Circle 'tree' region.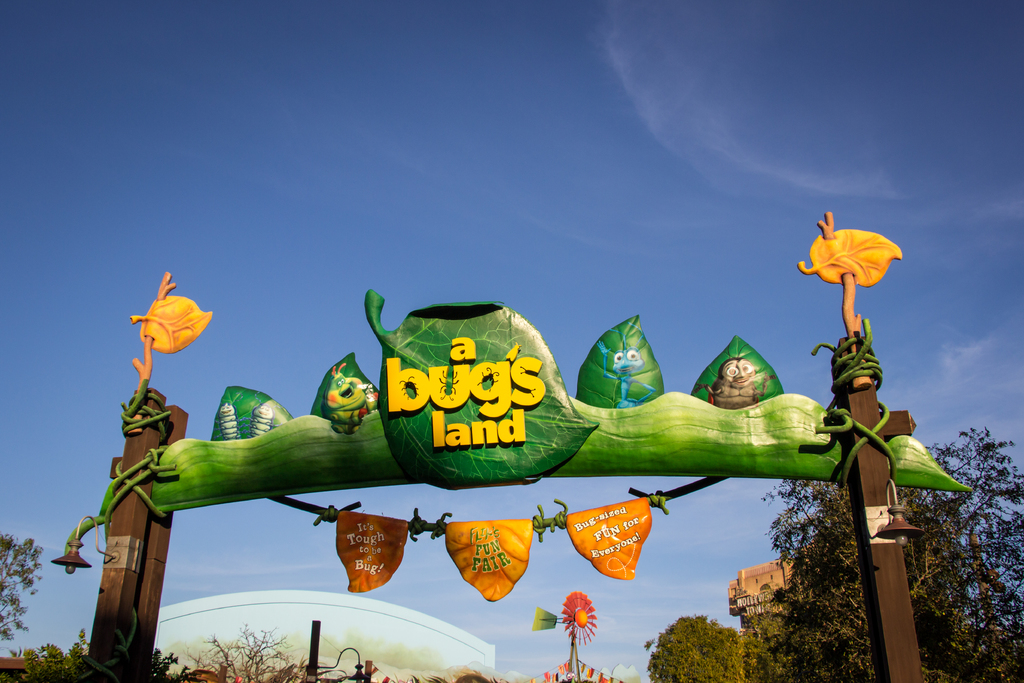
Region: (0, 533, 45, 644).
